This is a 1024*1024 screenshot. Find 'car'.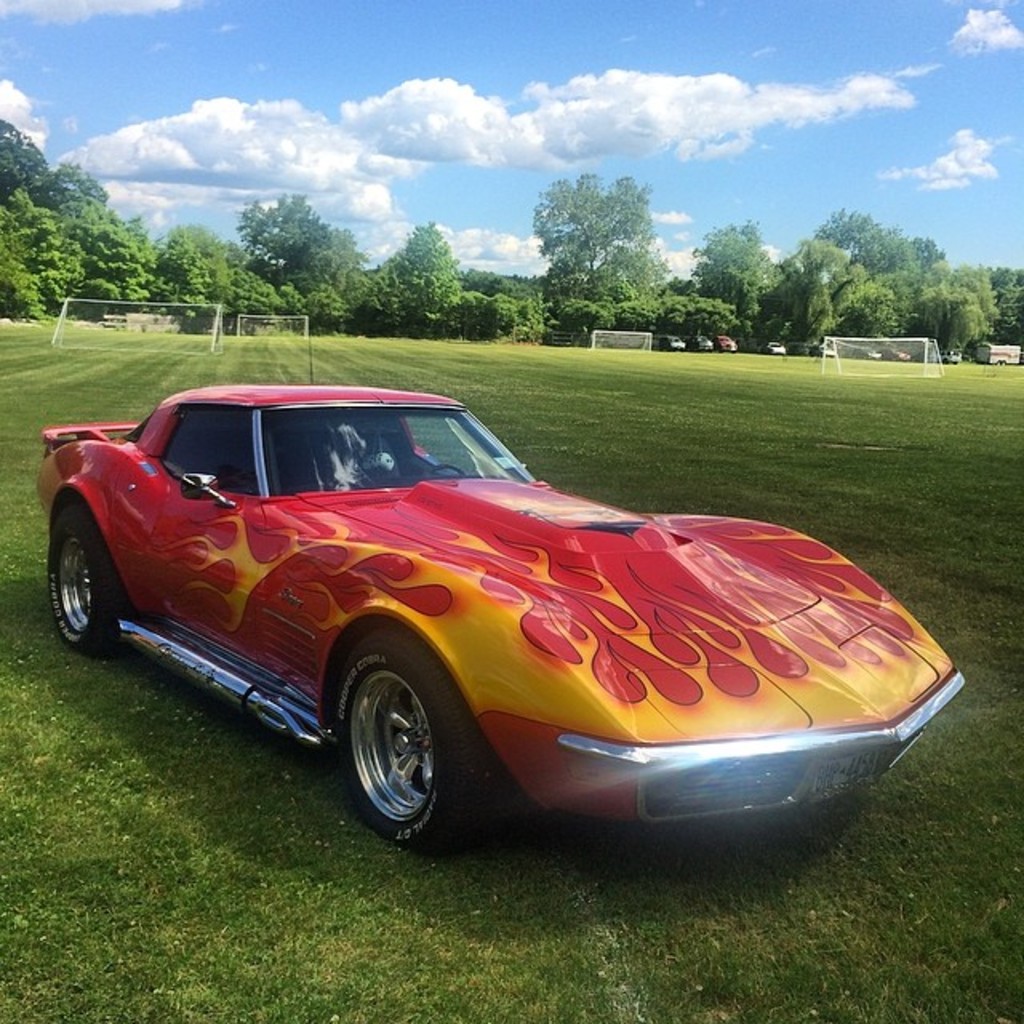
Bounding box: crop(806, 346, 837, 357).
